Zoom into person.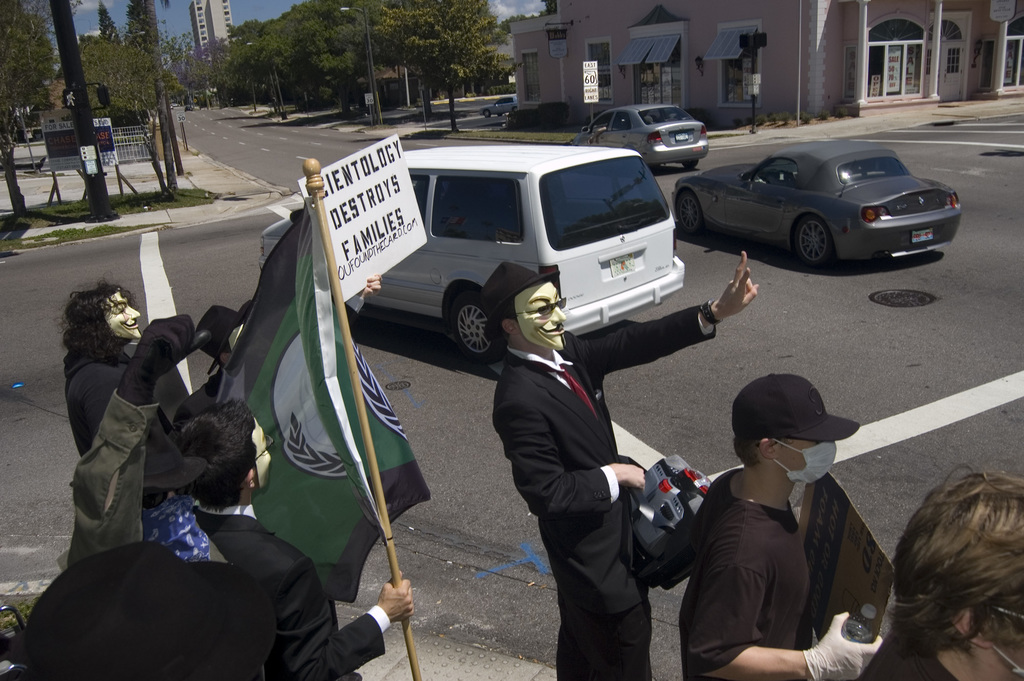
Zoom target: (x1=477, y1=253, x2=759, y2=680).
